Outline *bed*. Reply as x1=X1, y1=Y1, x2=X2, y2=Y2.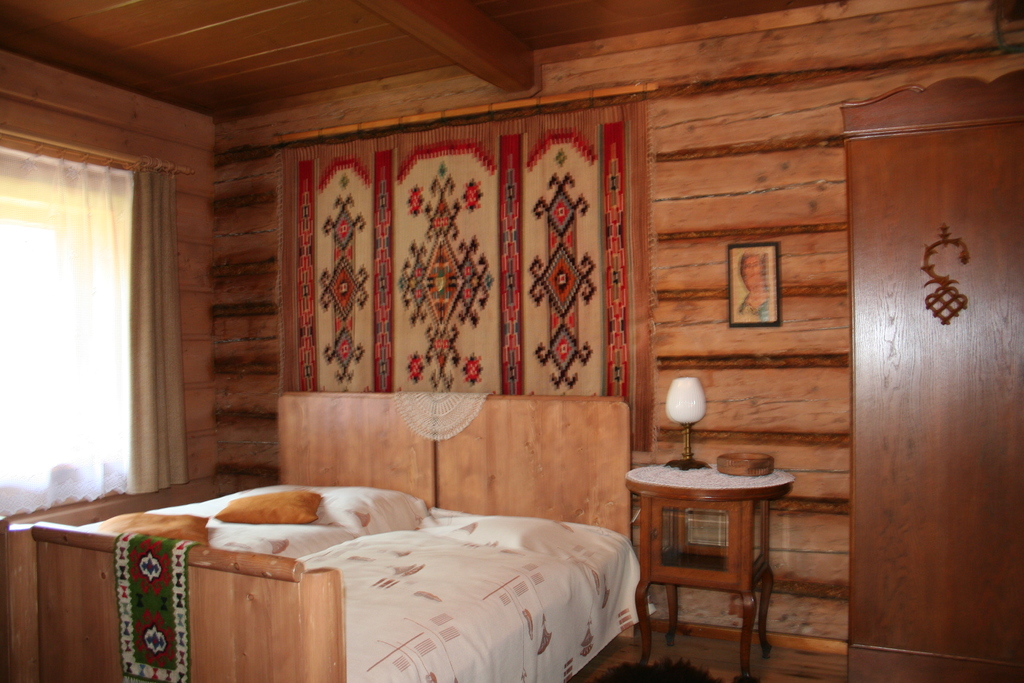
x1=24, y1=421, x2=668, y2=673.
